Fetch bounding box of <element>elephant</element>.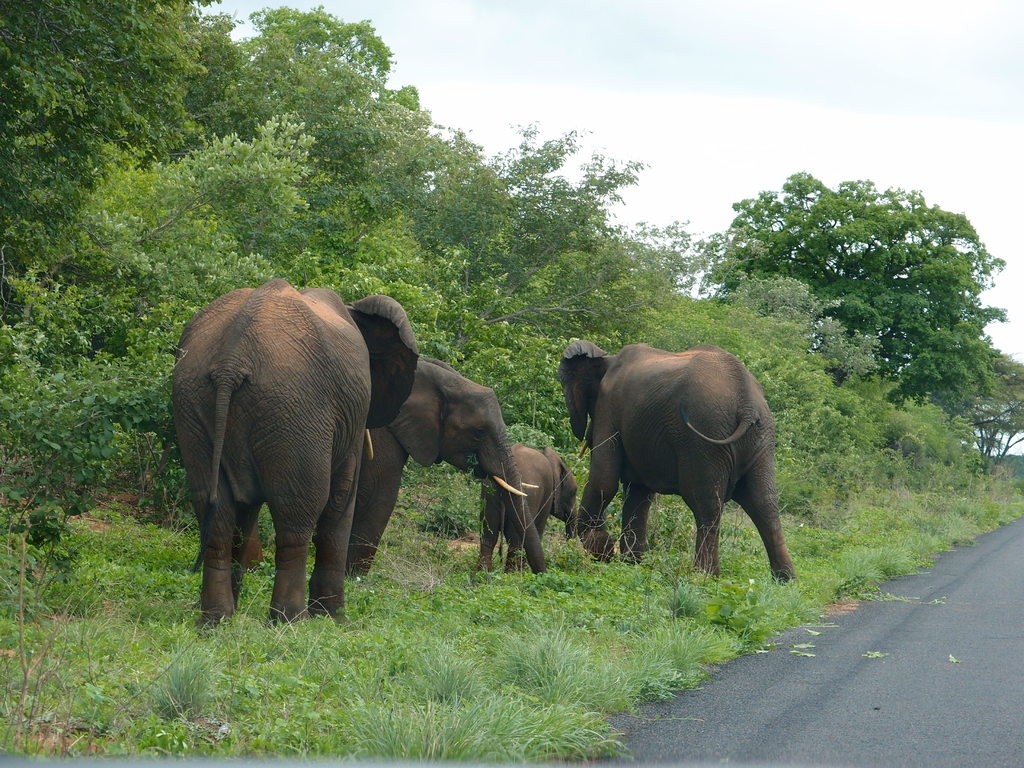
Bbox: bbox=[476, 441, 586, 584].
